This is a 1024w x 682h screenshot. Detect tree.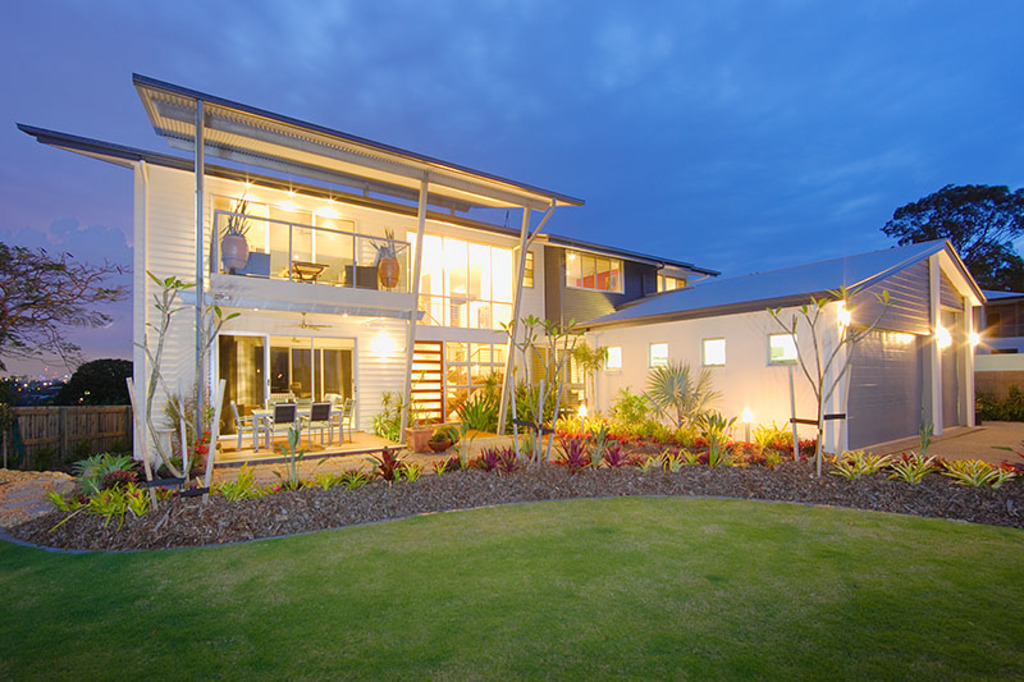
pyautogui.locateOnScreen(0, 237, 151, 353).
